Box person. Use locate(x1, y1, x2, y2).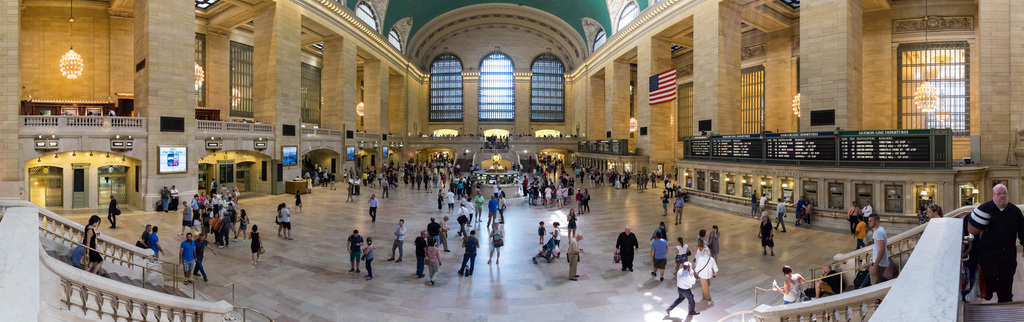
locate(293, 189, 302, 211).
